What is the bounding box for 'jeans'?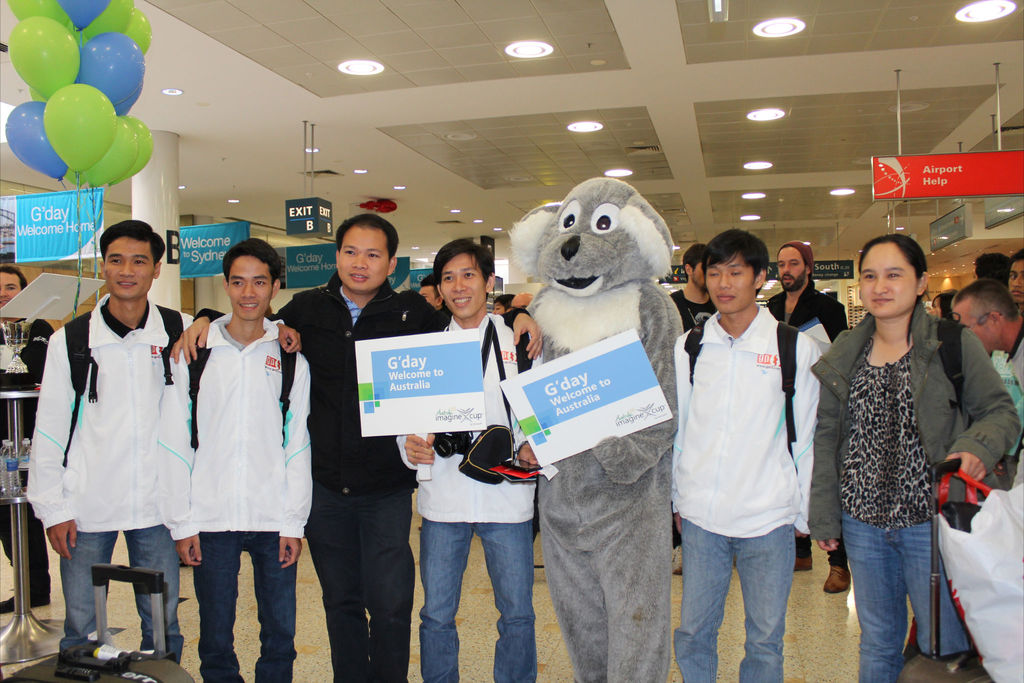
rect(420, 521, 536, 682).
